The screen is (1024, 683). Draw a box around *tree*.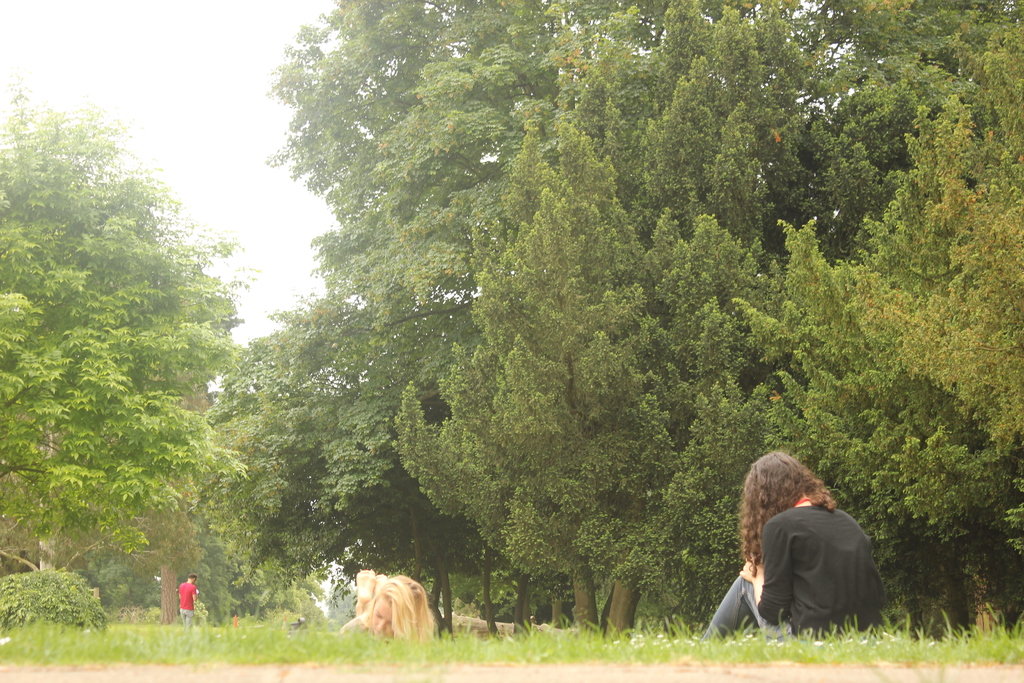
(x1=194, y1=303, x2=497, y2=656).
